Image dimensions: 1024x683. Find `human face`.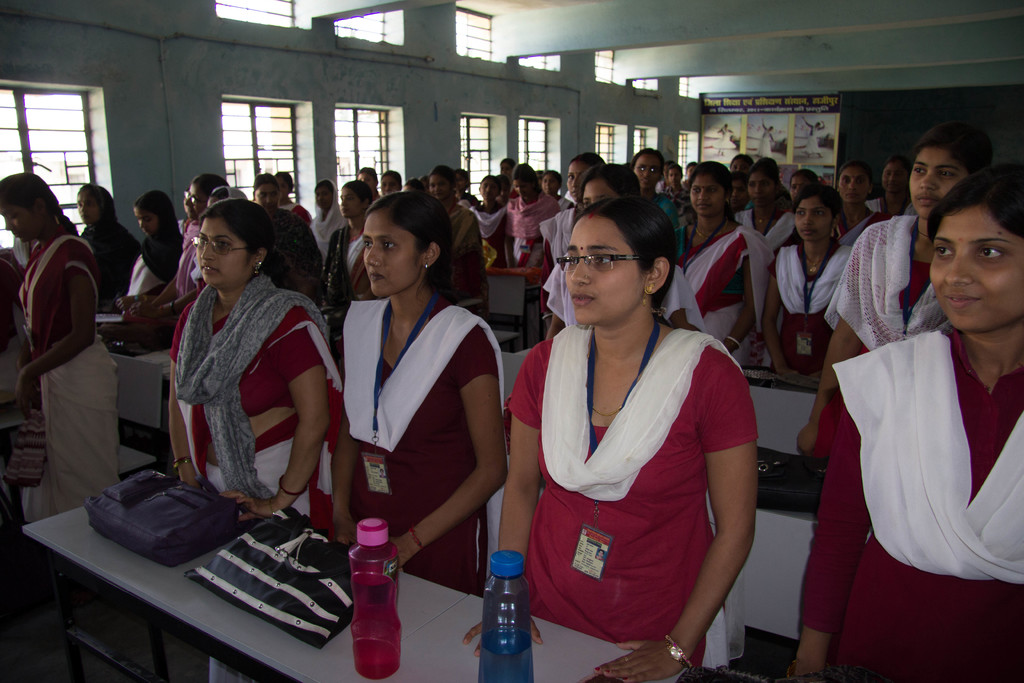
{"x1": 564, "y1": 215, "x2": 643, "y2": 324}.
